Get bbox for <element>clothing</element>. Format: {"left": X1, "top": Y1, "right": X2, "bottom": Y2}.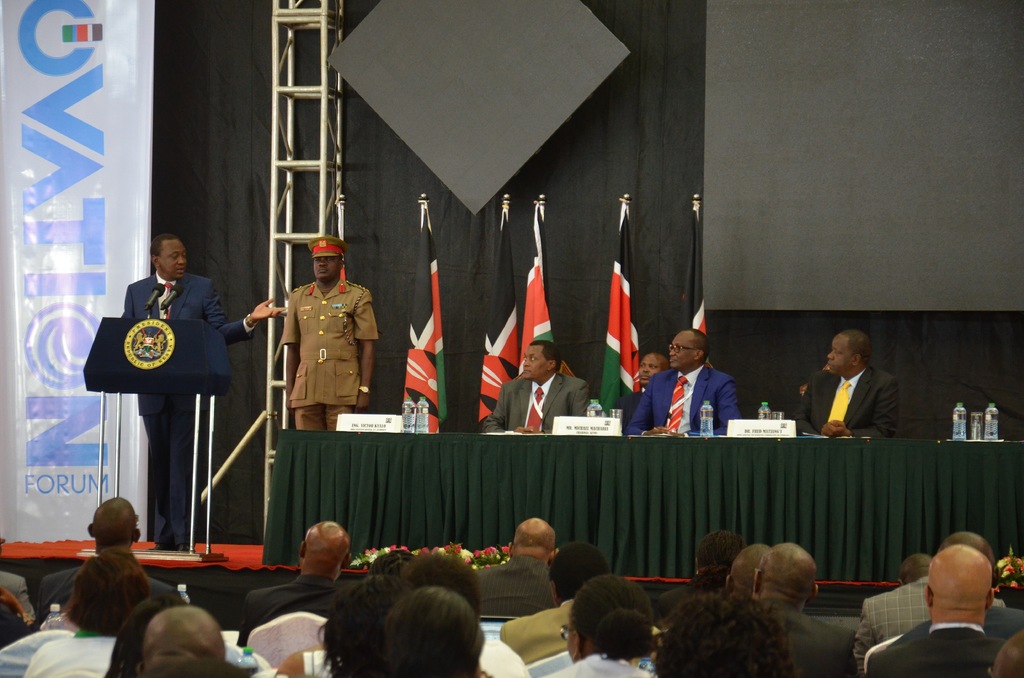
{"left": 489, "top": 596, "right": 636, "bottom": 665}.
